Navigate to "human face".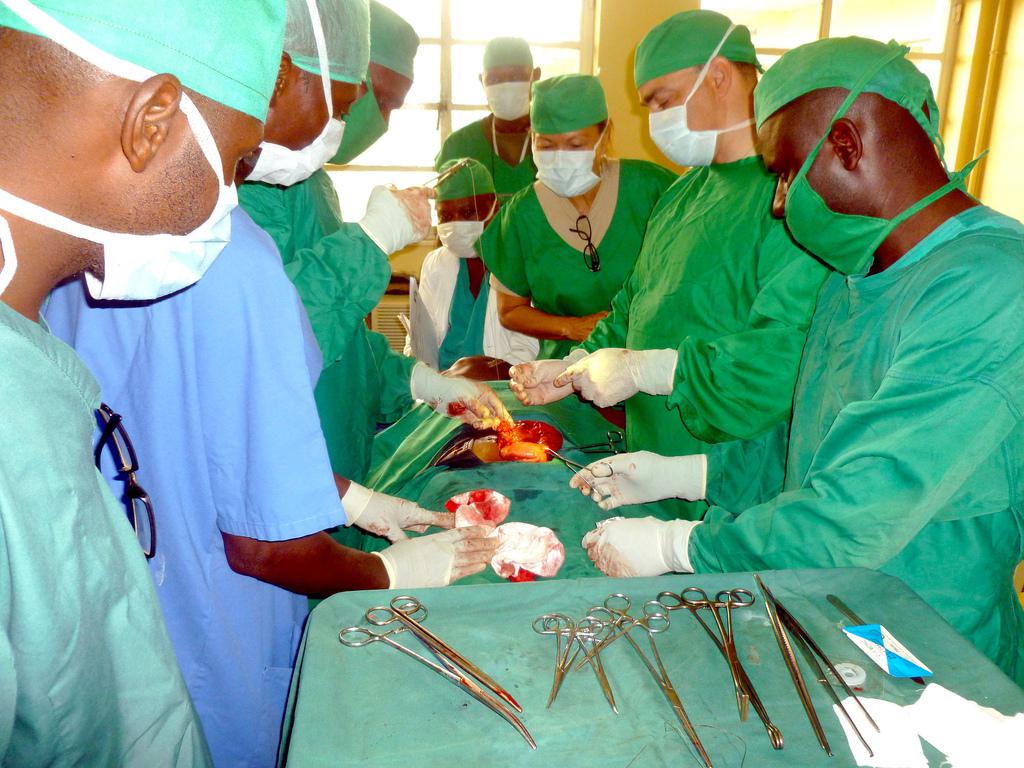
Navigation target: x1=286, y1=85, x2=361, y2=144.
